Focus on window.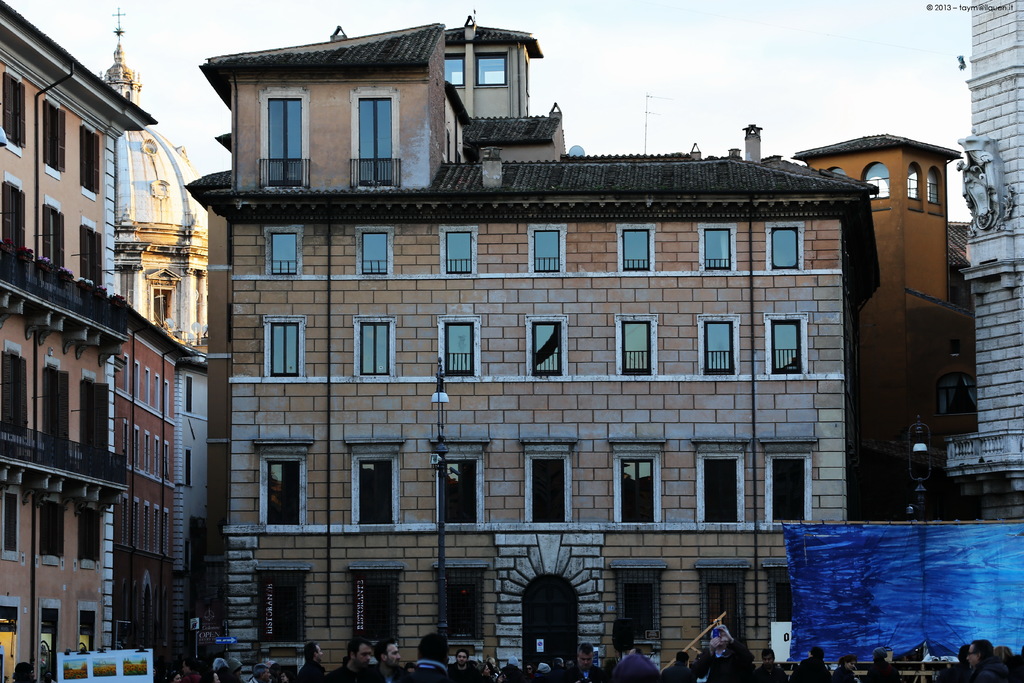
Focused at left=700, top=444, right=742, bottom=523.
